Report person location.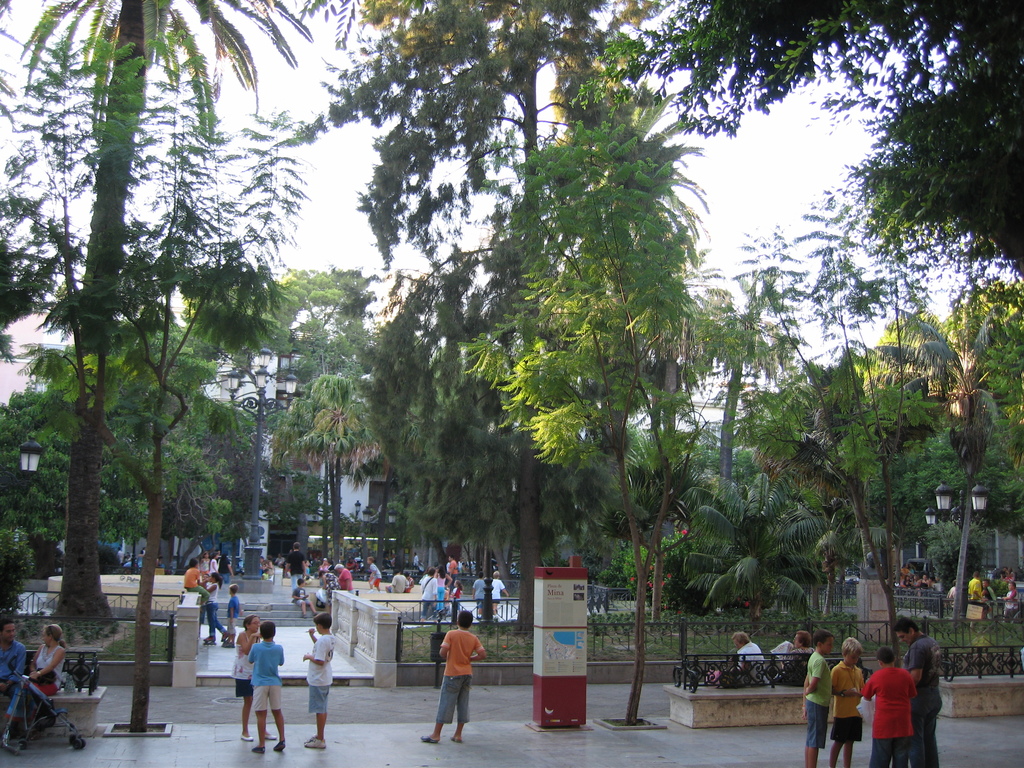
Report: 0 626 56 729.
